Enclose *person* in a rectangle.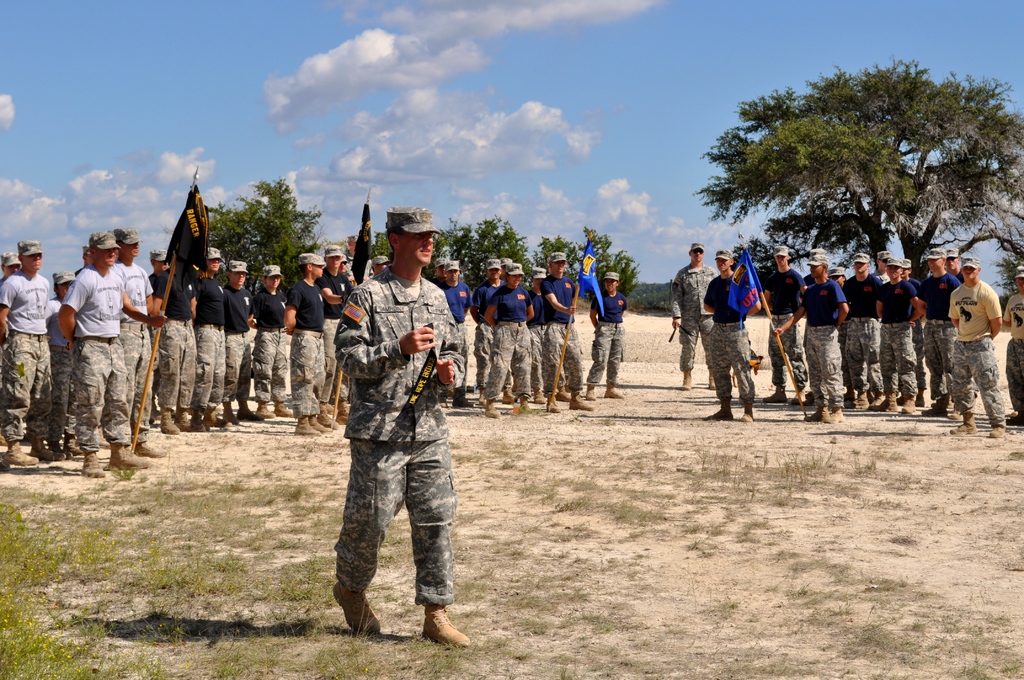
box(876, 261, 890, 280).
